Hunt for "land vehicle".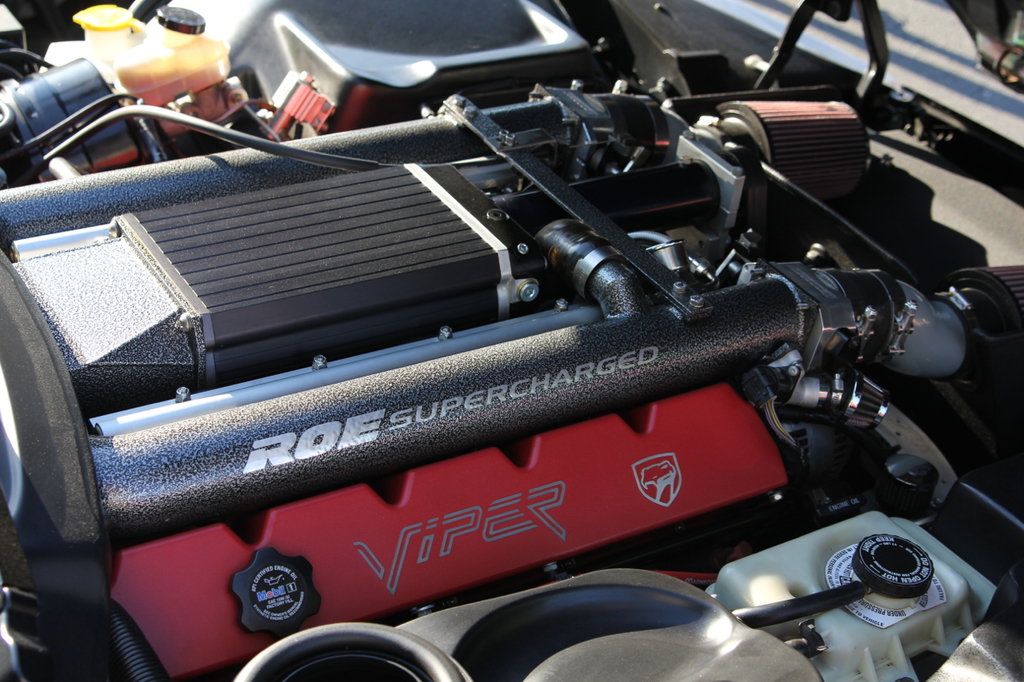
Hunted down at 0 0 1023 681.
